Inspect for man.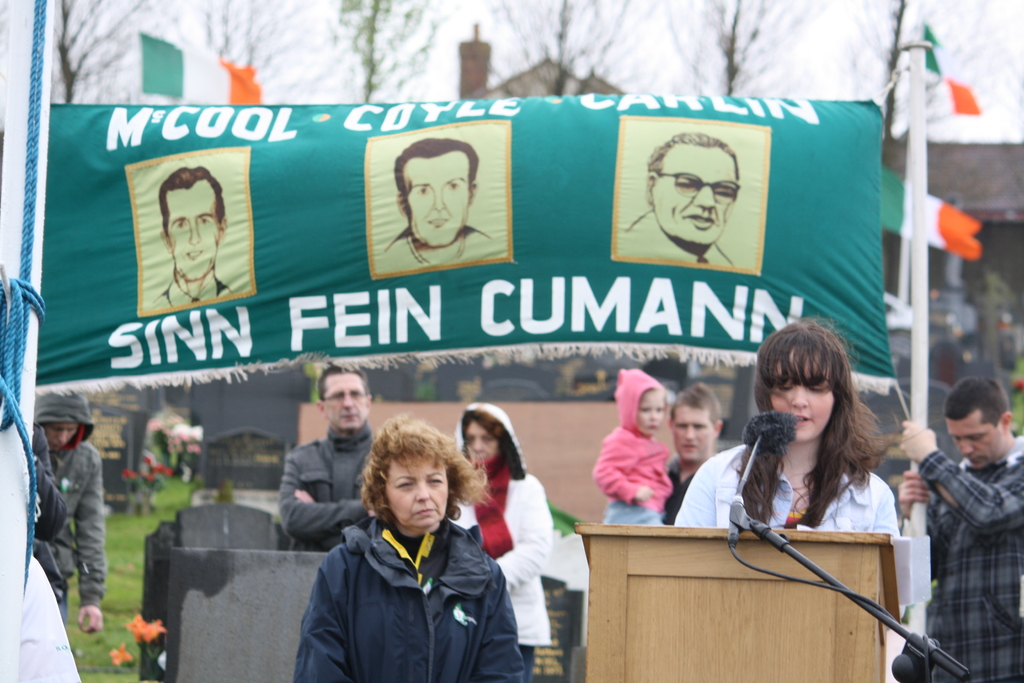
Inspection: <box>31,390,107,633</box>.
